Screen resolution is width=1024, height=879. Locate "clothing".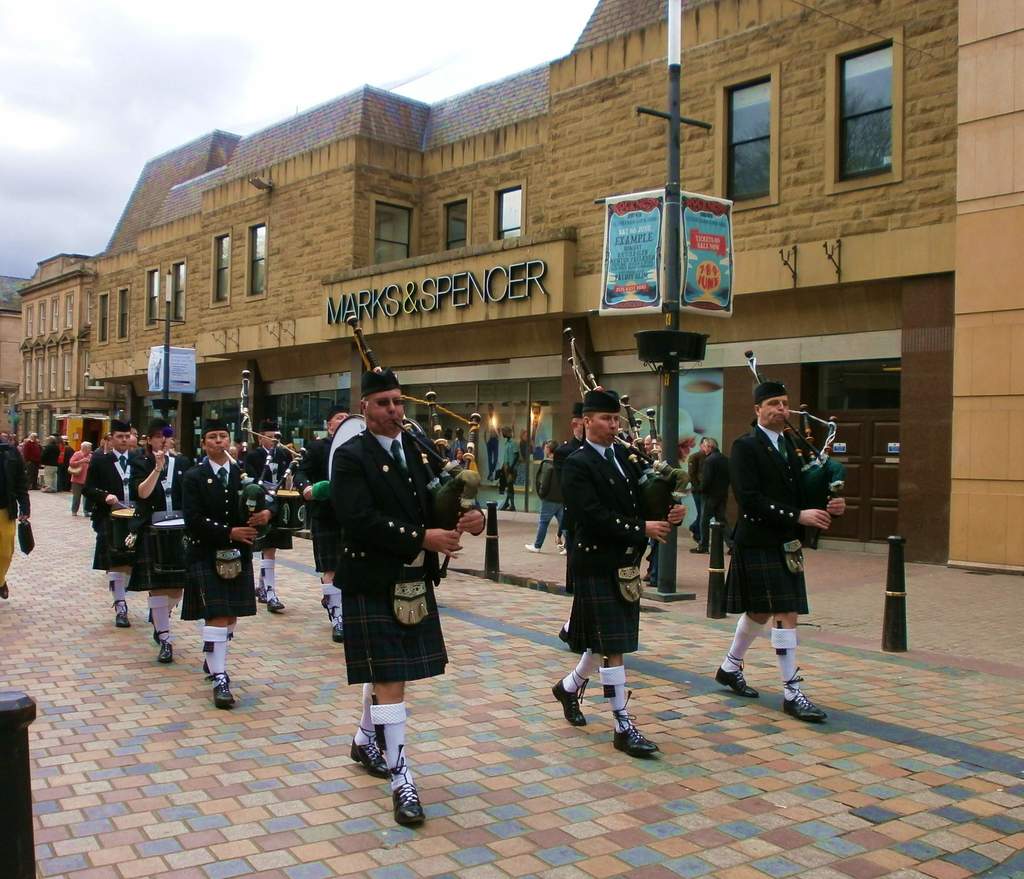
bbox=(255, 452, 291, 560).
